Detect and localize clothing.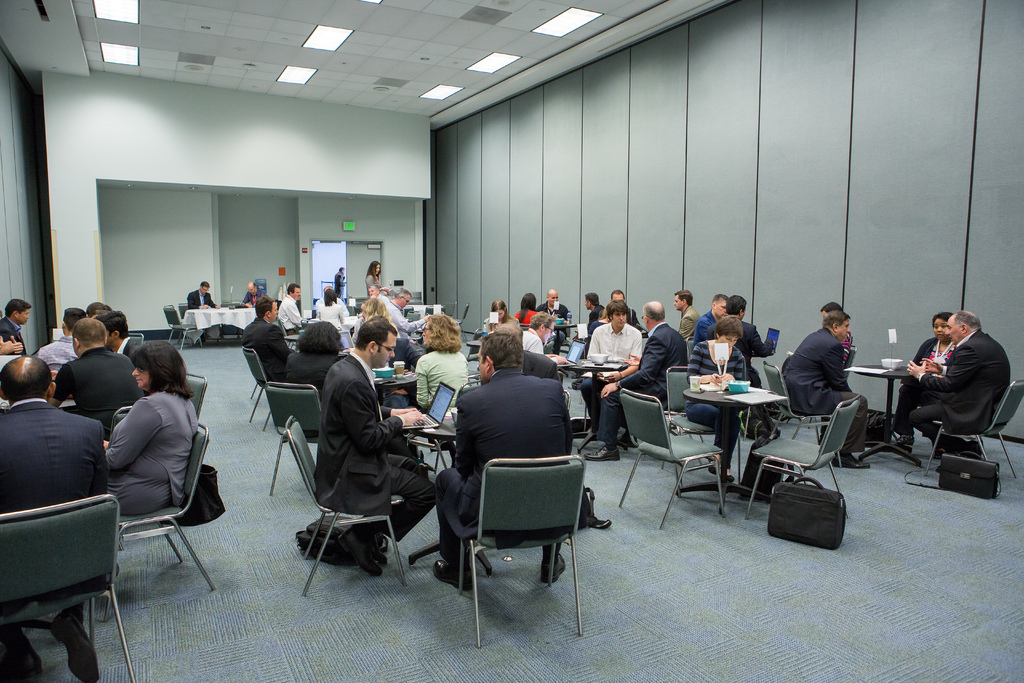
Localized at (896,334,957,438).
